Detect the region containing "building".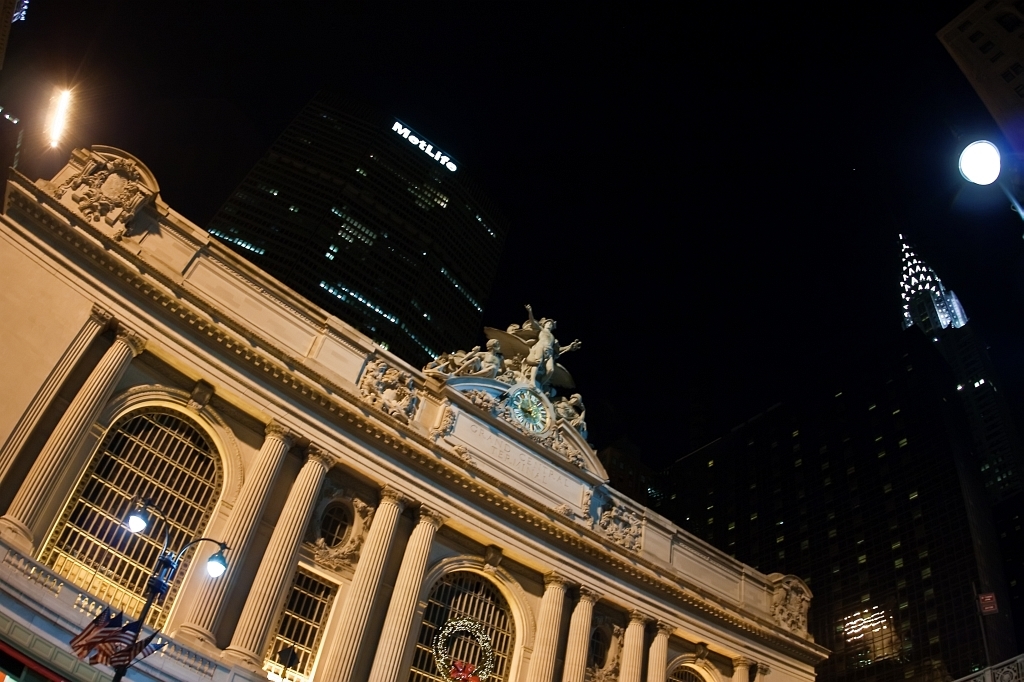
x1=207, y1=114, x2=502, y2=367.
